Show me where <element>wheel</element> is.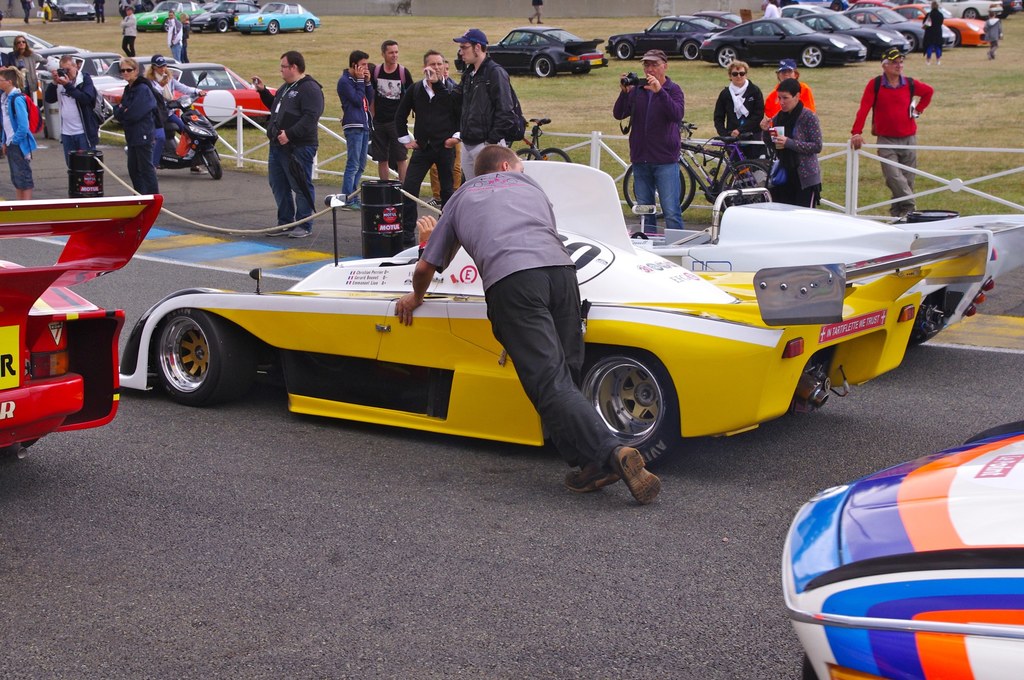
<element>wheel</element> is at rect(715, 45, 740, 67).
